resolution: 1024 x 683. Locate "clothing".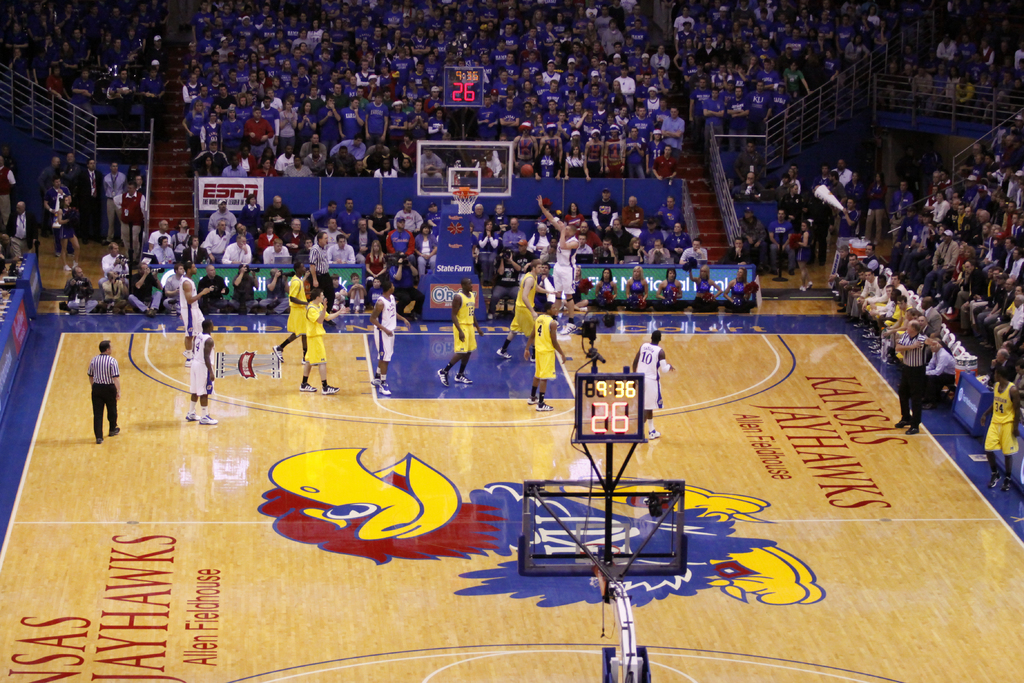
84:350:118:439.
